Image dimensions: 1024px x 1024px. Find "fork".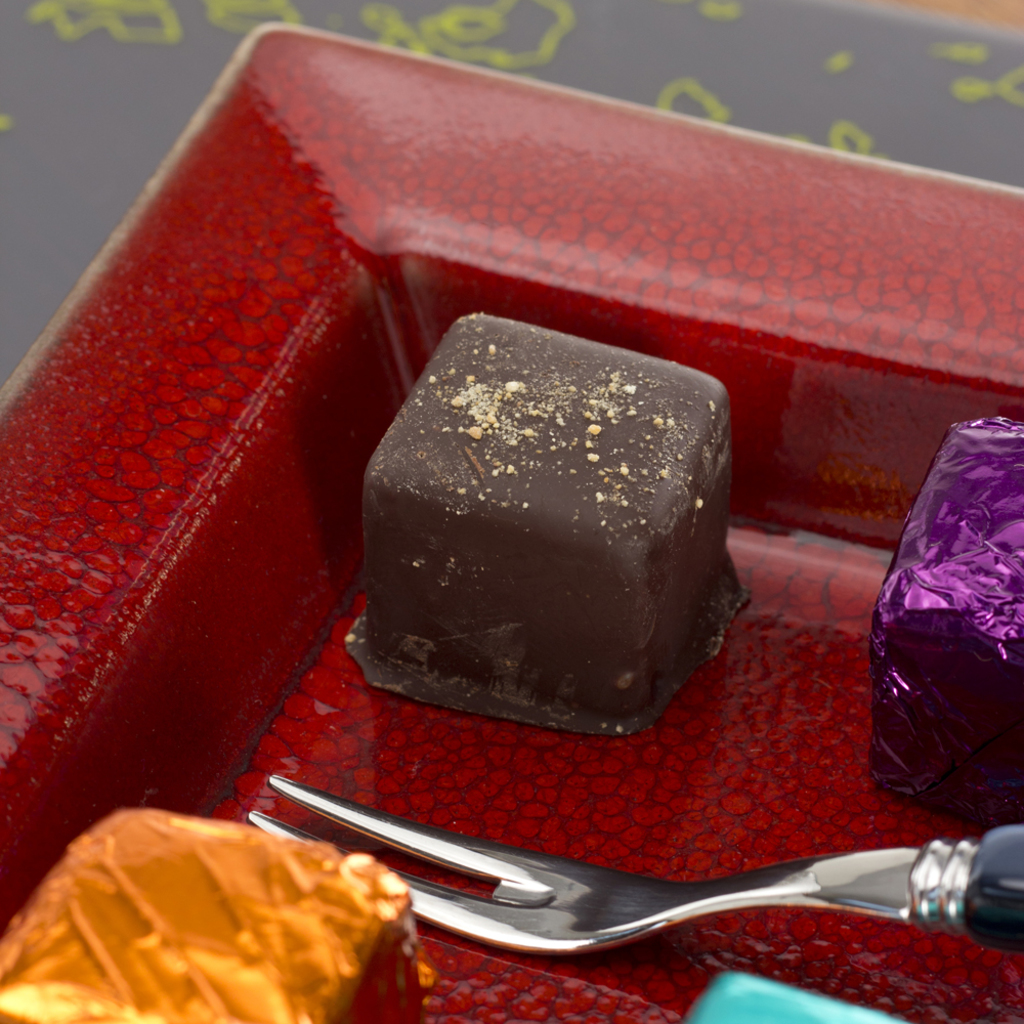
x1=318, y1=805, x2=1023, y2=1008.
